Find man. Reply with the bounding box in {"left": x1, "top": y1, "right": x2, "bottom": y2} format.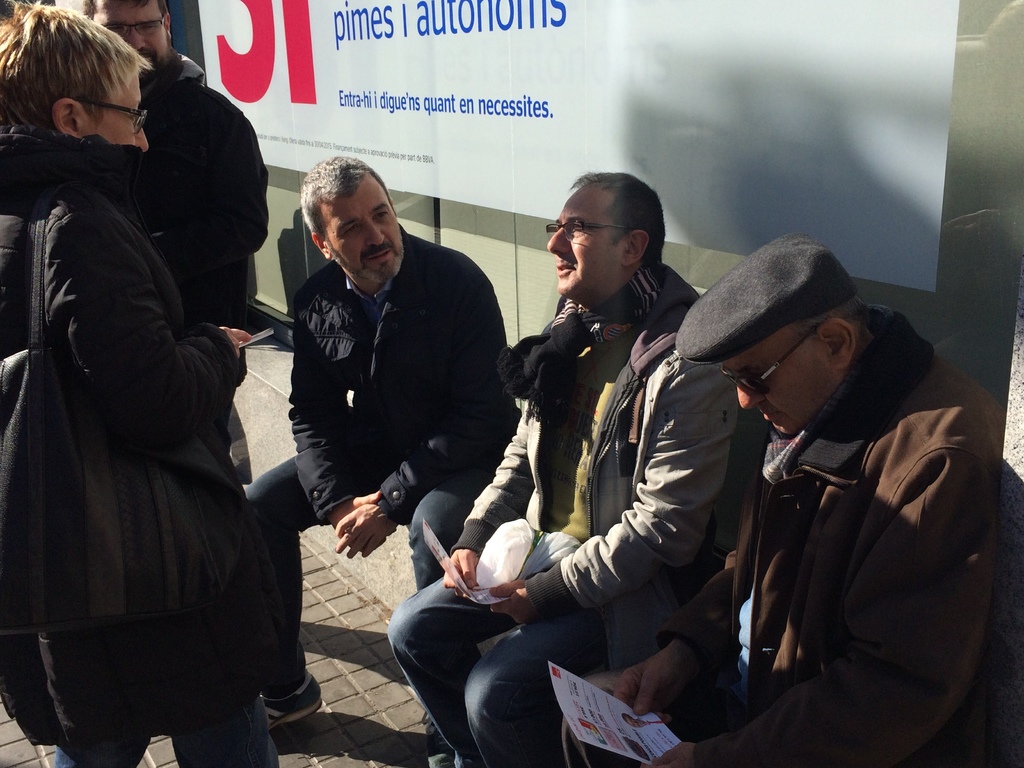
{"left": 385, "top": 171, "right": 741, "bottom": 767}.
